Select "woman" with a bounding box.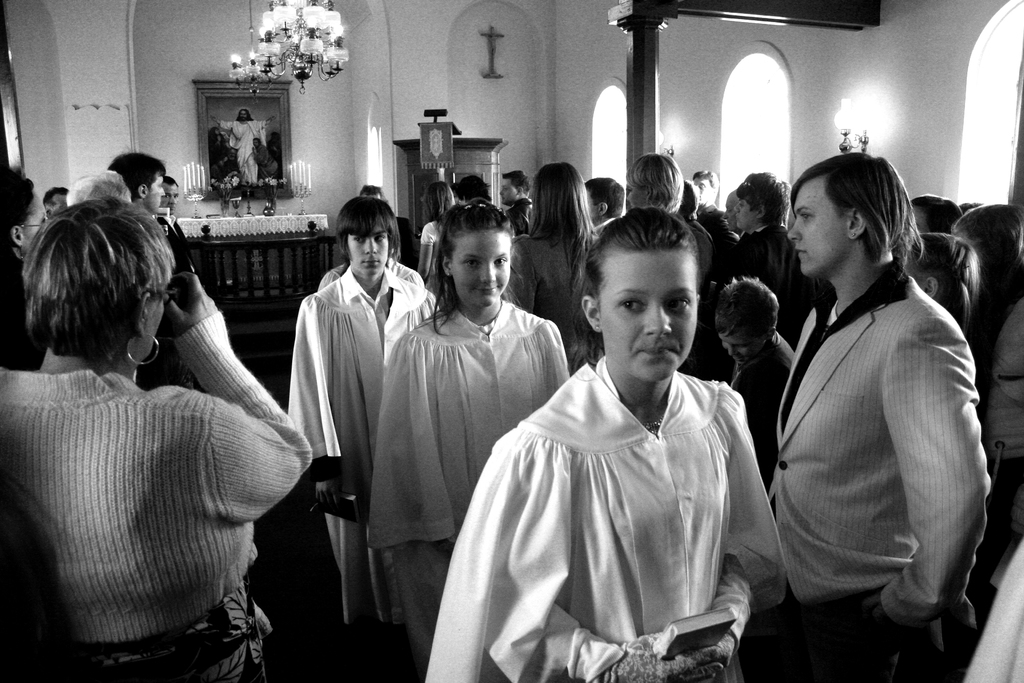
627,152,712,285.
